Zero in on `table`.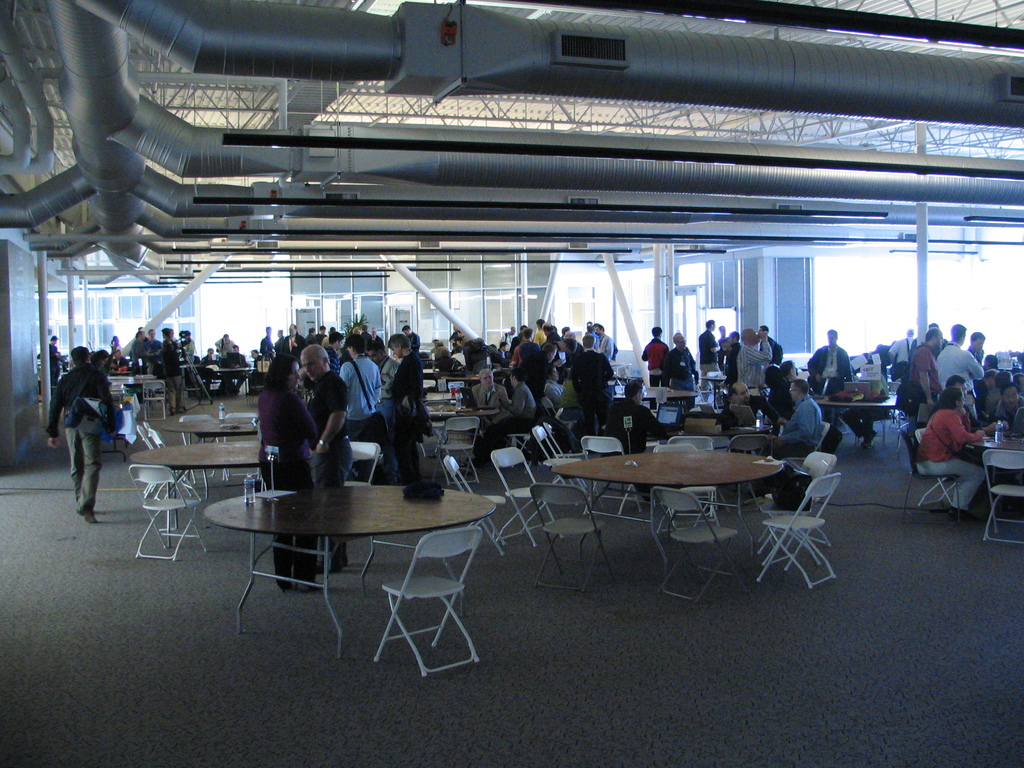
Zeroed in: box(424, 390, 463, 402).
